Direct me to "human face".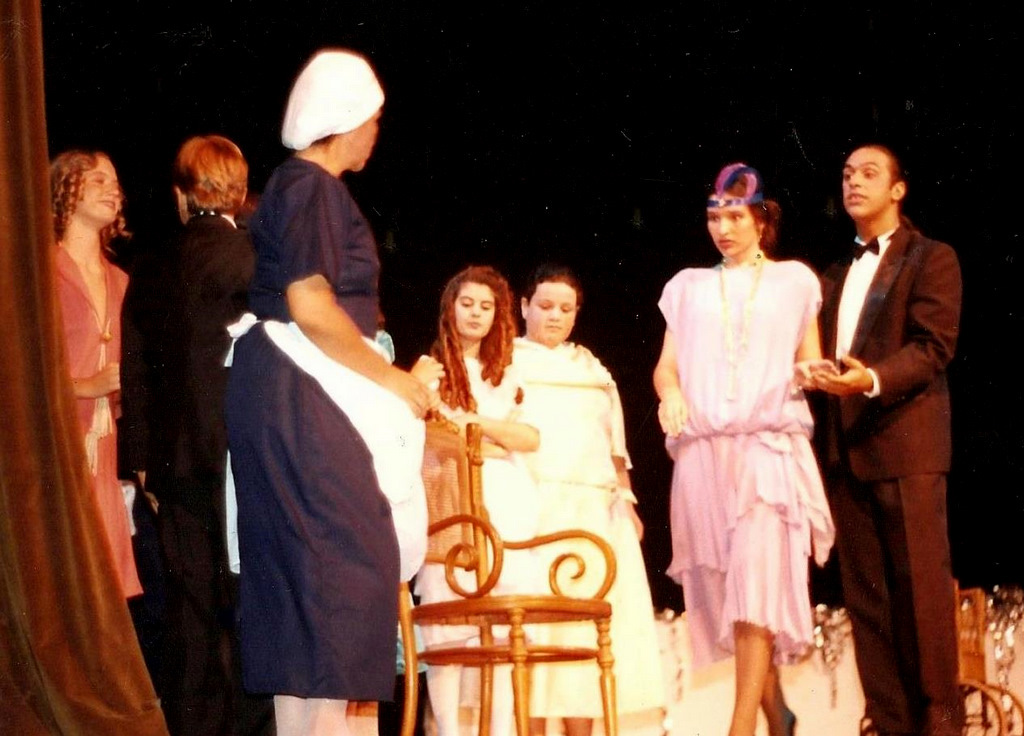
Direction: left=707, top=191, right=755, bottom=256.
